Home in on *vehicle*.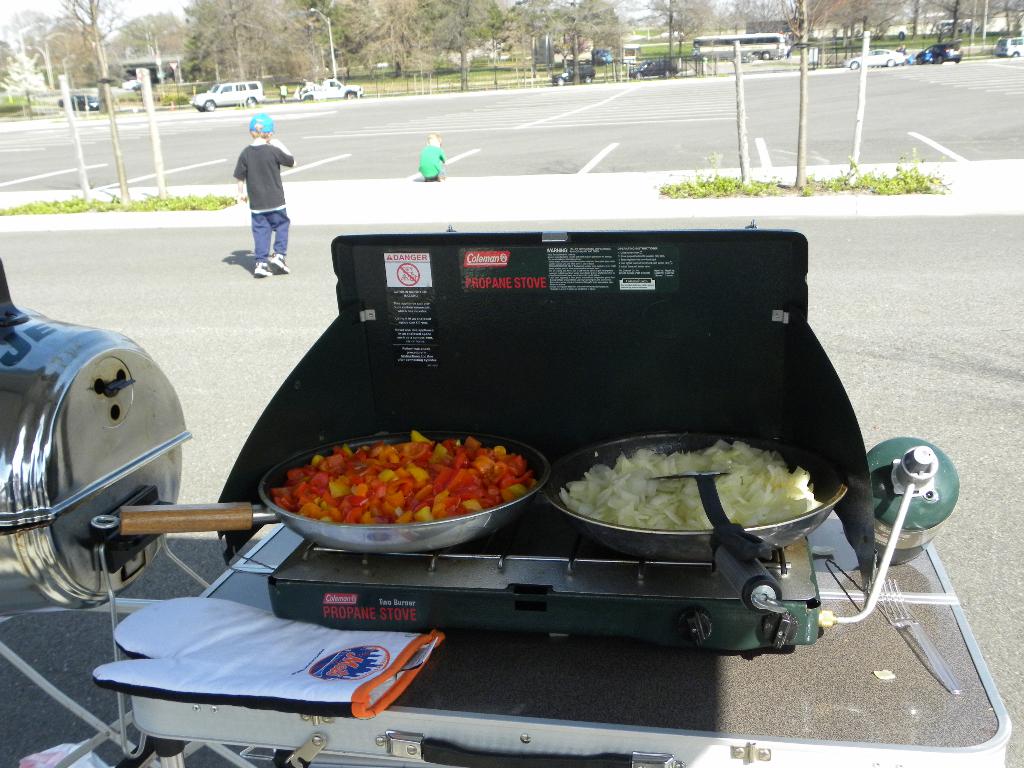
Homed in at l=693, t=33, r=788, b=62.
